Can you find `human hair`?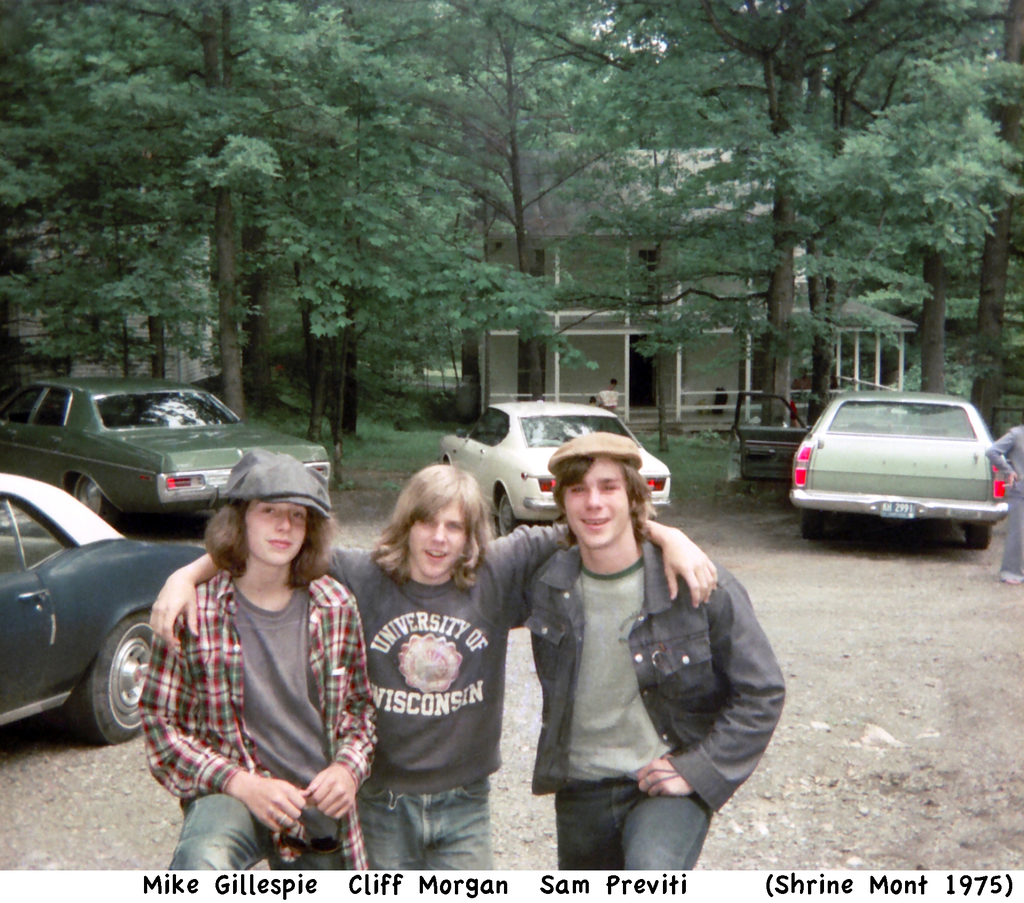
Yes, bounding box: 374,472,496,600.
